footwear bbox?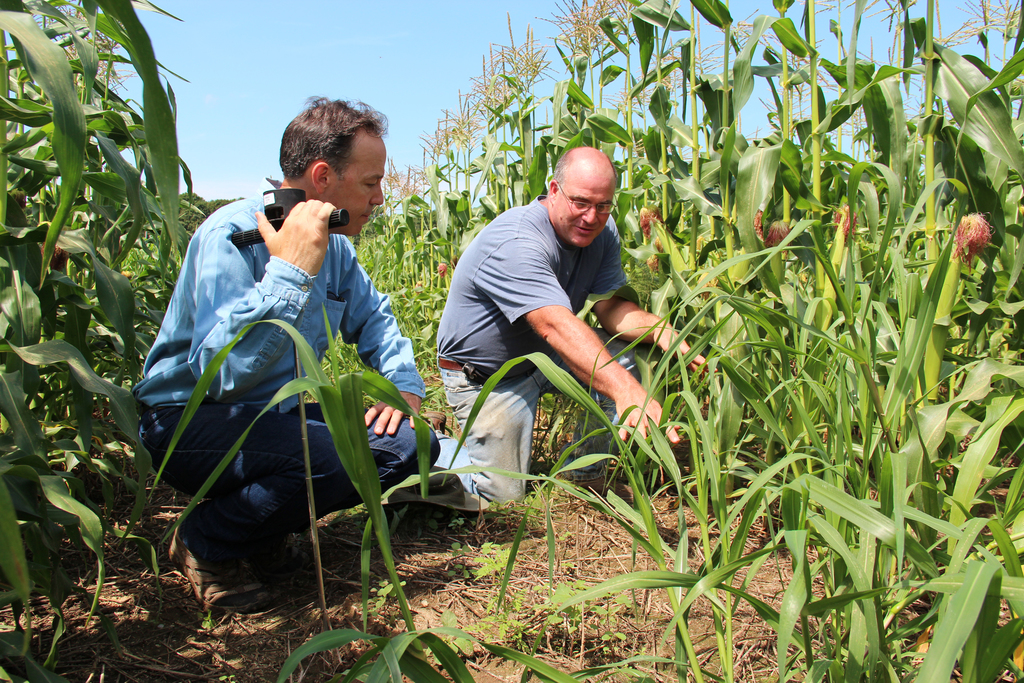
locate(555, 468, 643, 505)
